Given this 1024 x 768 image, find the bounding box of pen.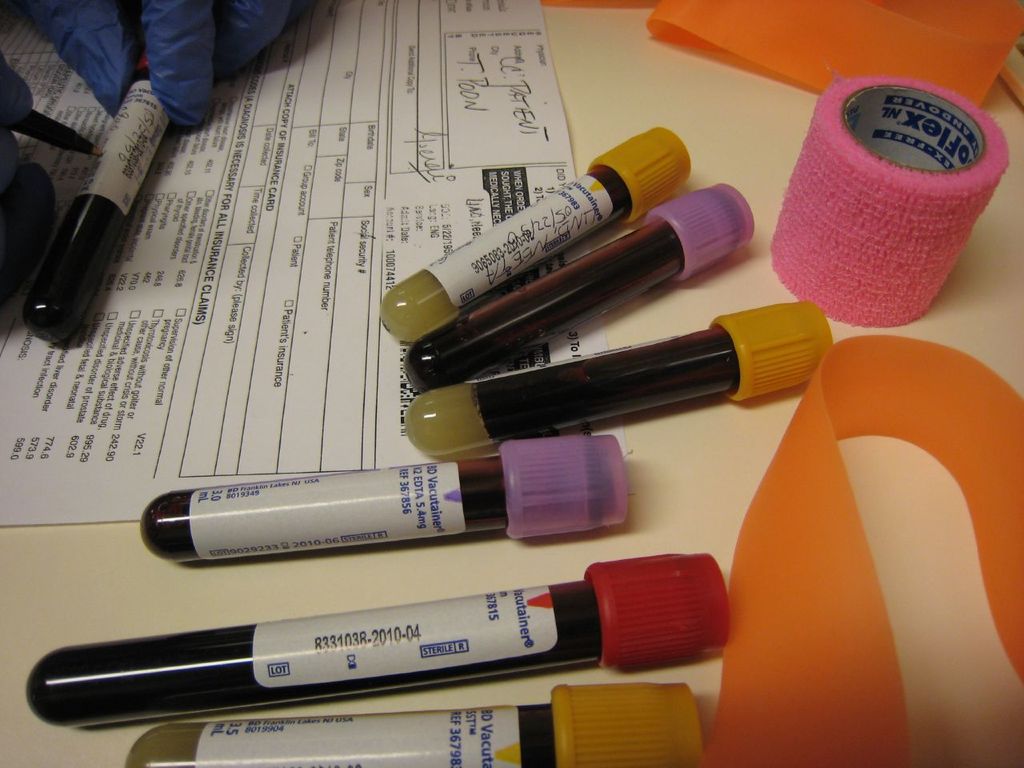
box=[0, 95, 103, 163].
